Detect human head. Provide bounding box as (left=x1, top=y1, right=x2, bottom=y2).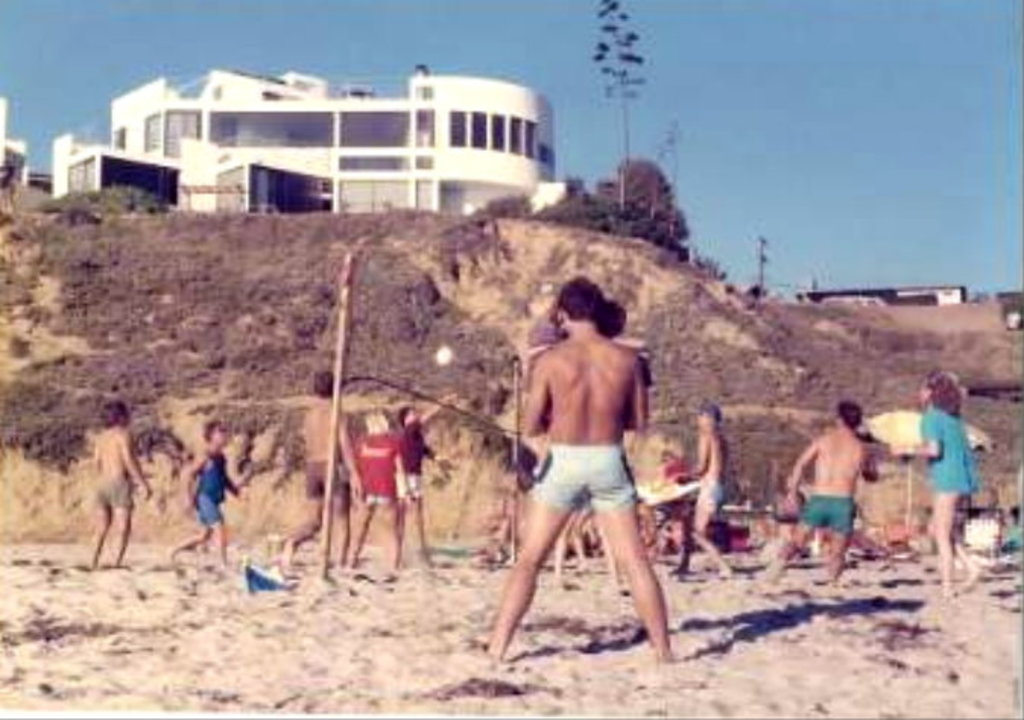
(left=311, top=369, right=330, bottom=393).
